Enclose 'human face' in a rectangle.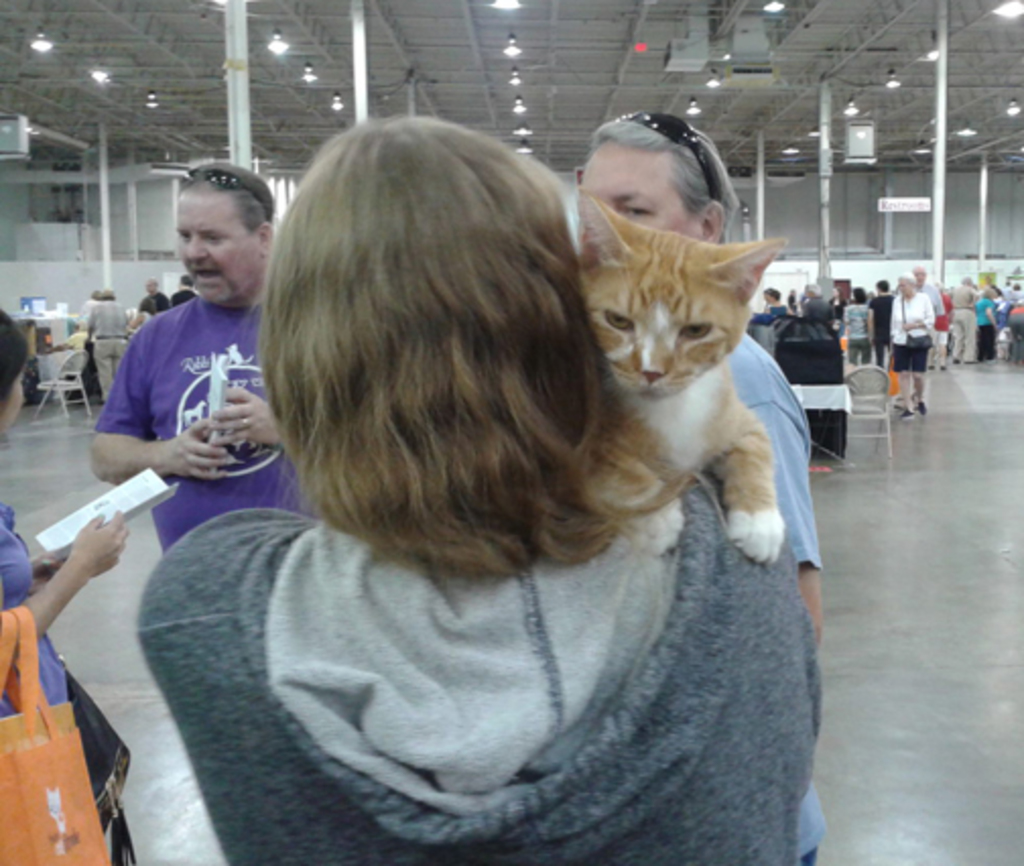
{"left": 175, "top": 183, "right": 260, "bottom": 307}.
